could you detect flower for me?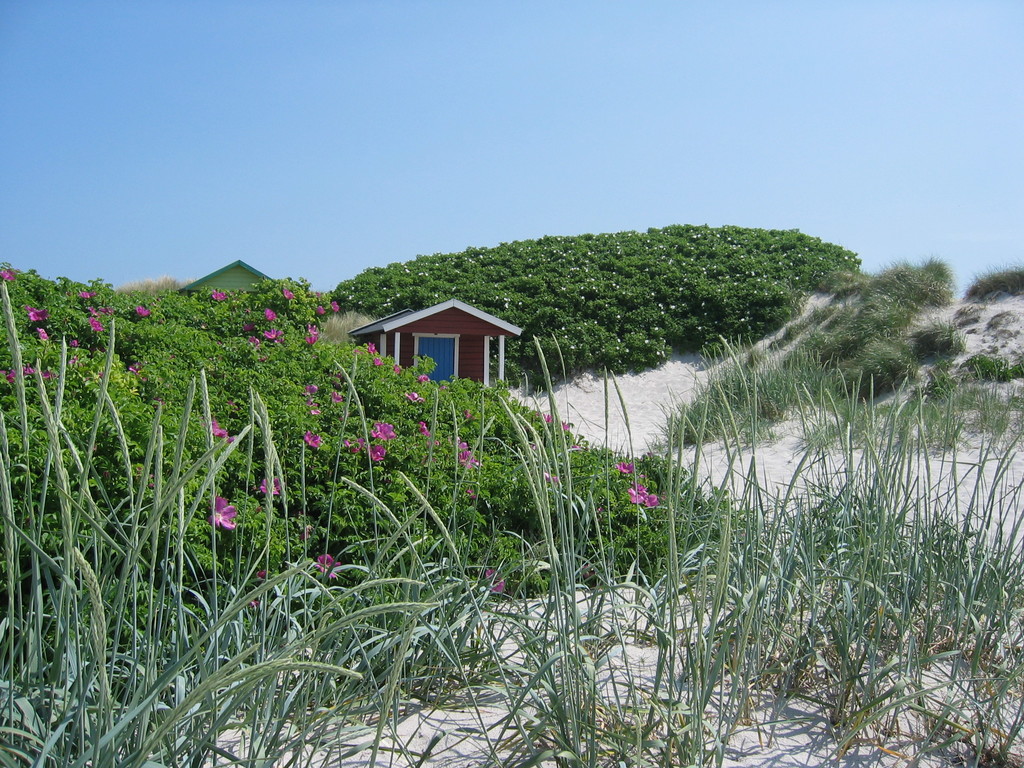
Detection result: [96,306,113,313].
